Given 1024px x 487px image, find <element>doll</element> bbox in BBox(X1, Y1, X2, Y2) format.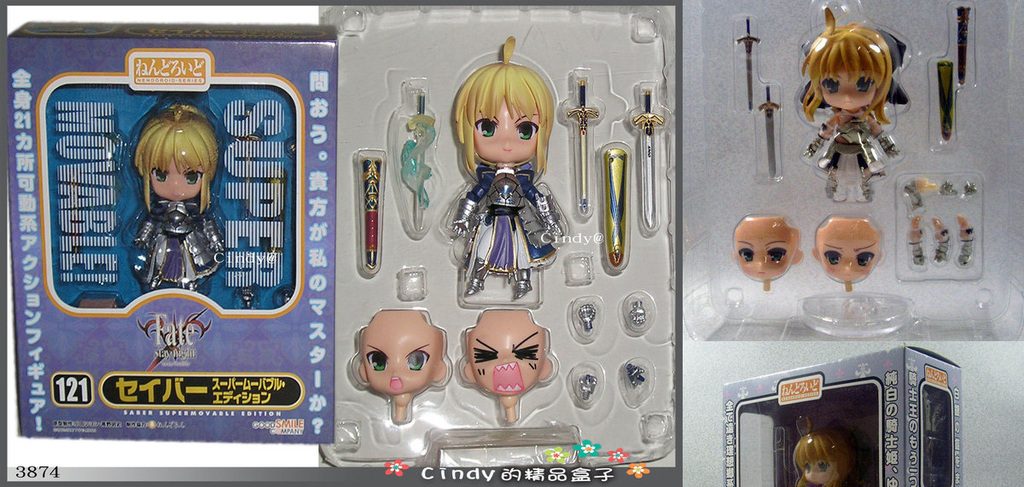
BBox(138, 100, 229, 303).
